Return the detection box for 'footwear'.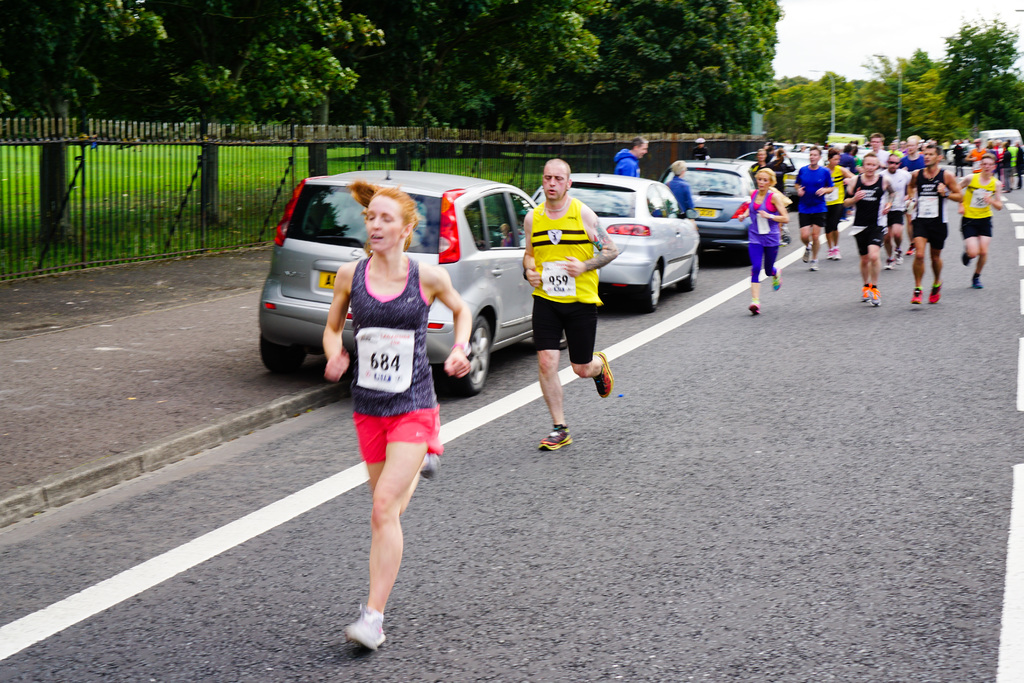
l=912, t=283, r=924, b=305.
